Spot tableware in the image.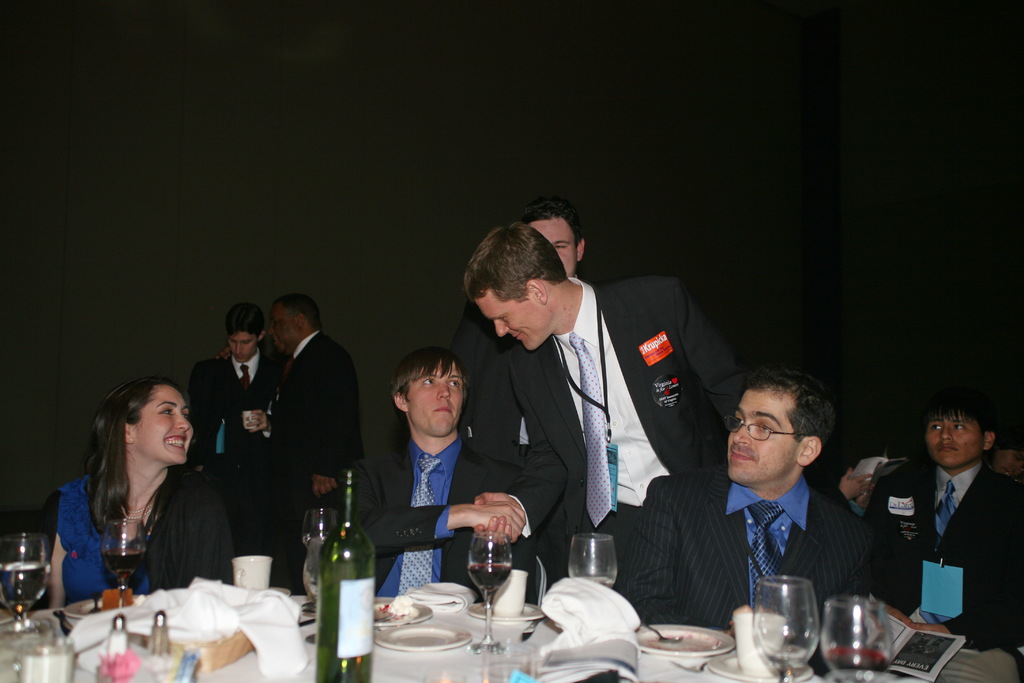
tableware found at x1=0, y1=528, x2=45, y2=632.
